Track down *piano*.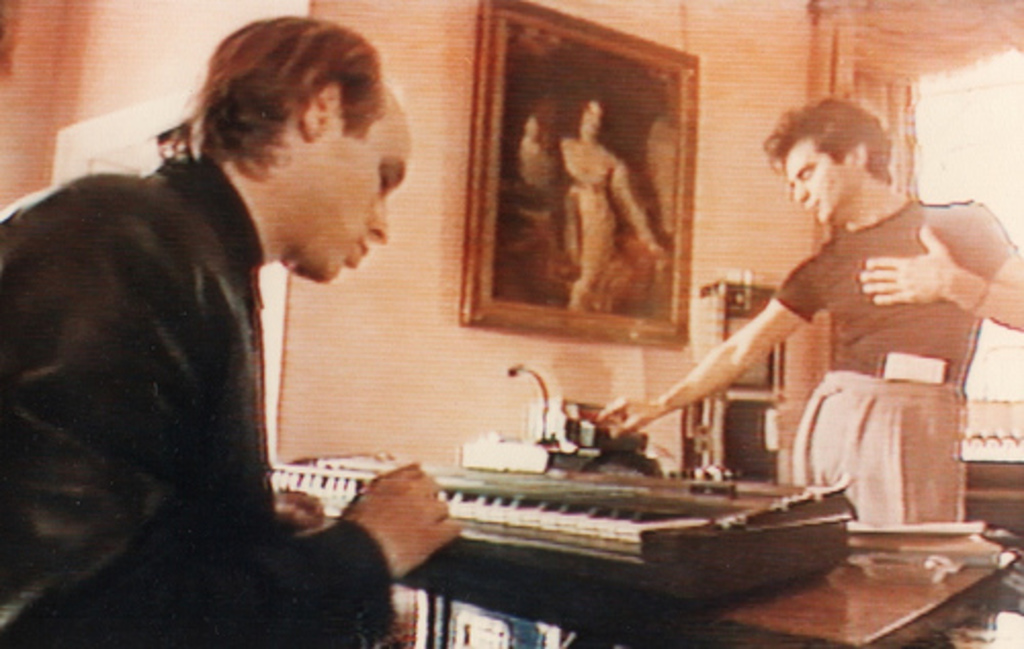
Tracked to box(395, 387, 881, 598).
